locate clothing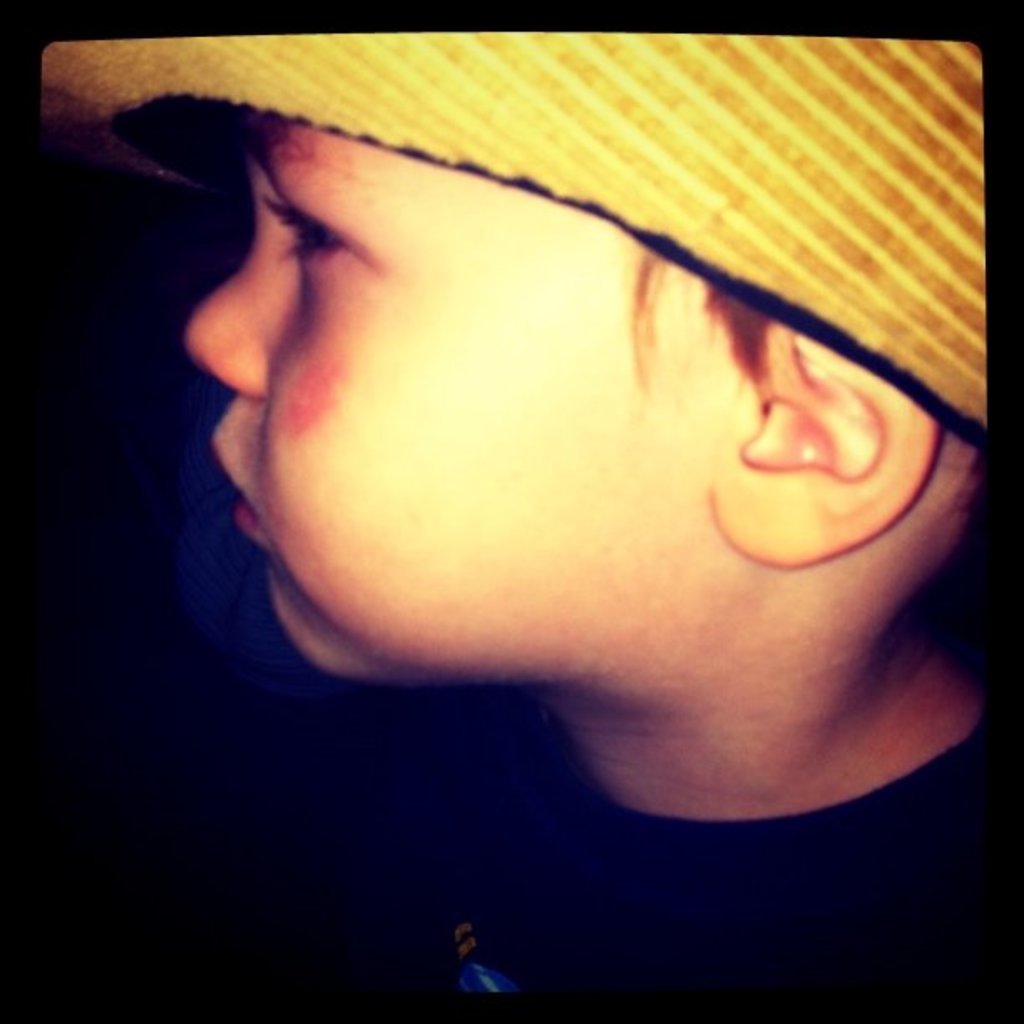
region(494, 709, 1022, 1022)
